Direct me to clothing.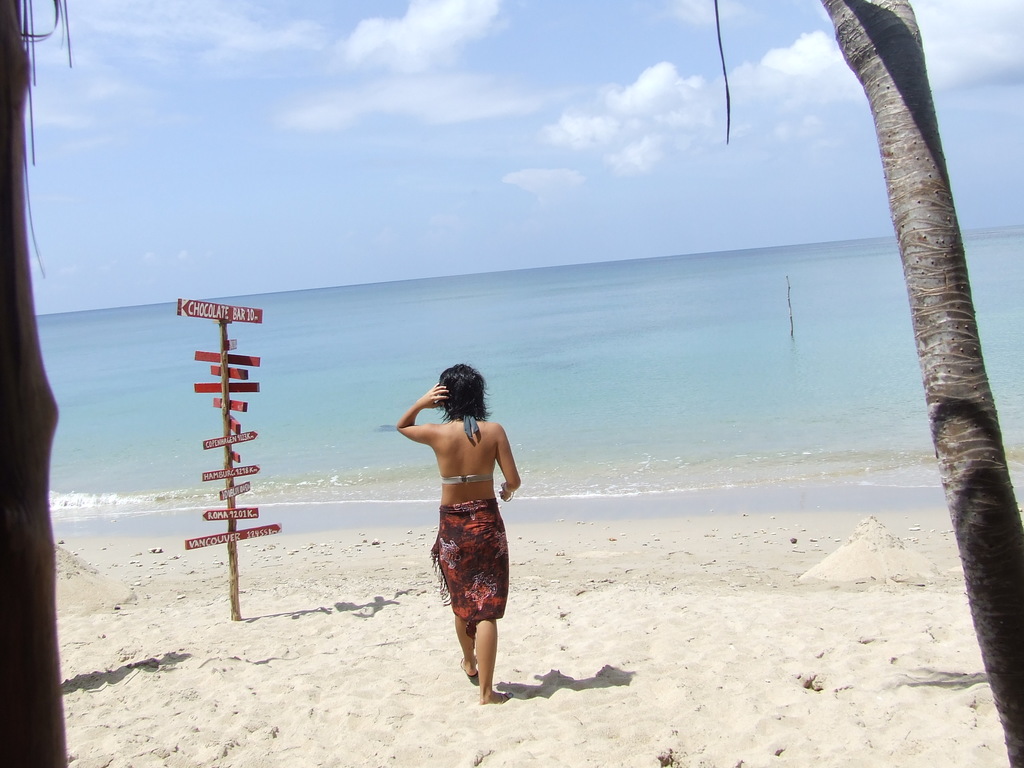
Direction: bbox=[439, 415, 496, 485].
